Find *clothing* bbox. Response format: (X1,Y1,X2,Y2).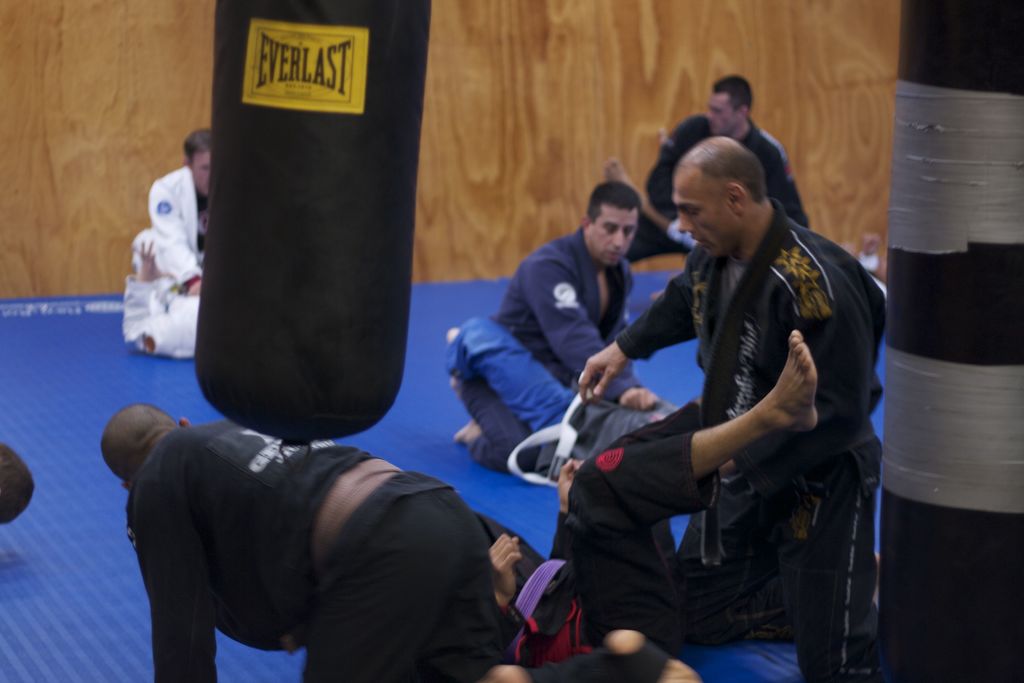
(593,197,887,682).
